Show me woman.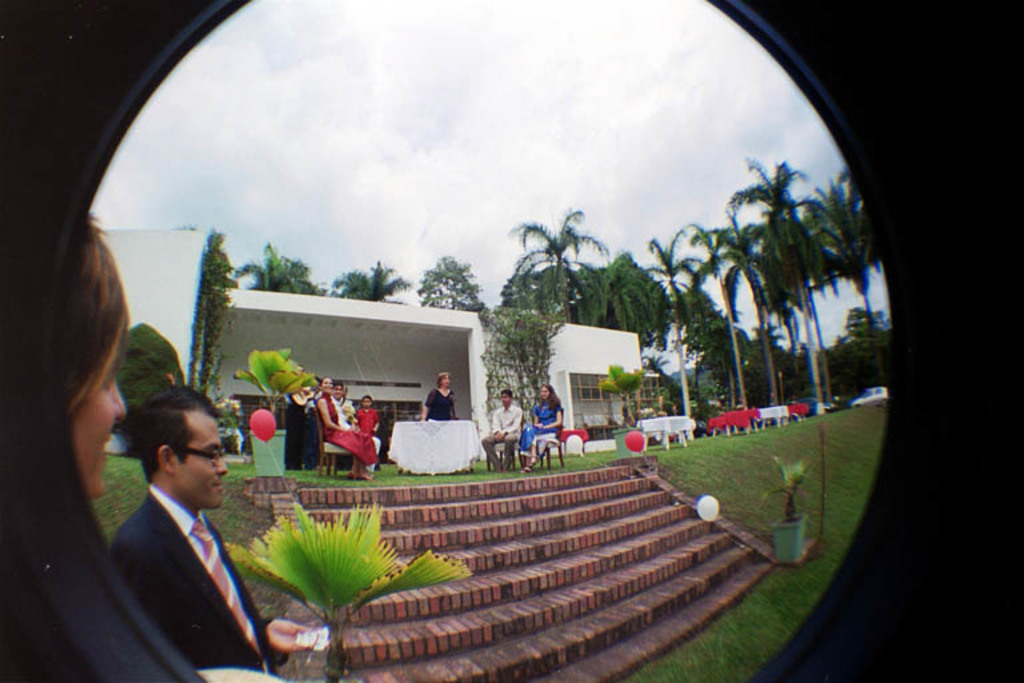
woman is here: box=[519, 380, 564, 471].
